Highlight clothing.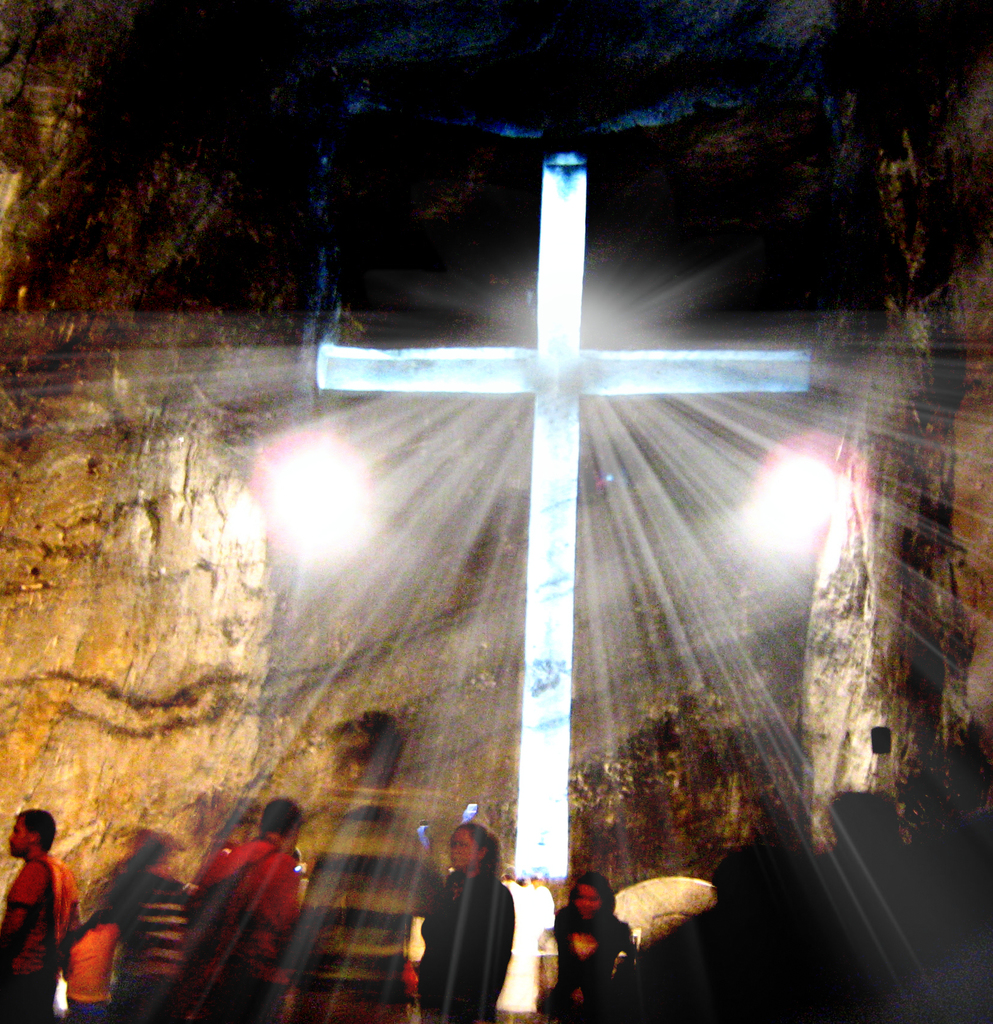
Highlighted region: <box>197,835,309,1023</box>.
